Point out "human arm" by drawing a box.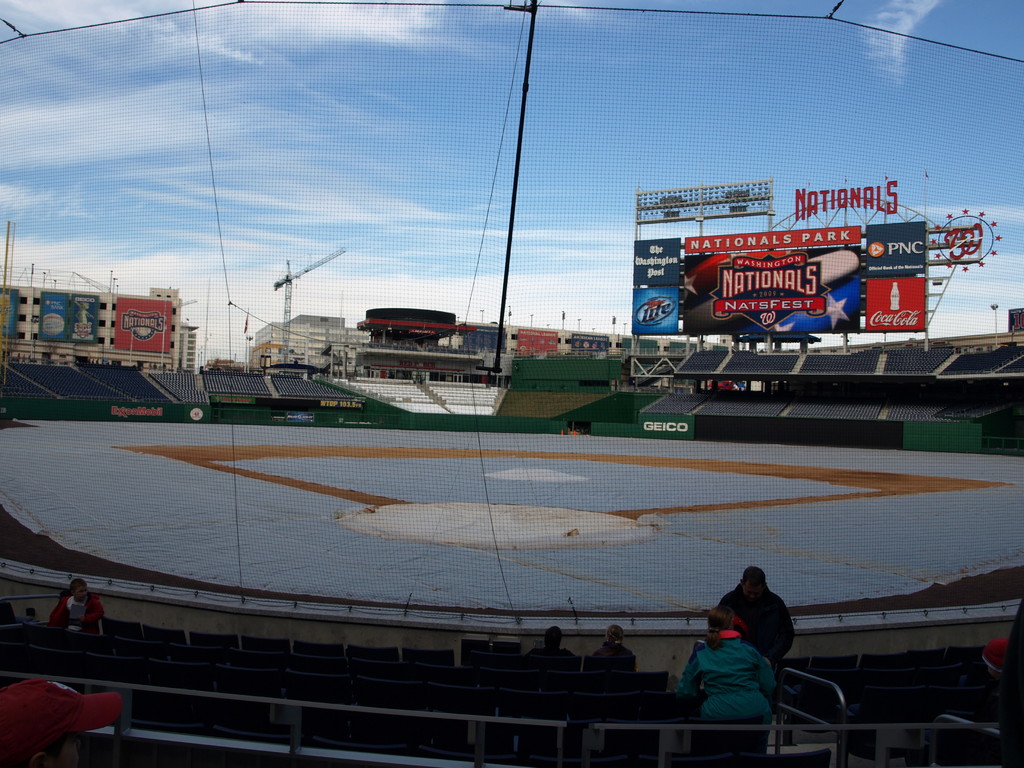
[x1=515, y1=648, x2=536, y2=674].
